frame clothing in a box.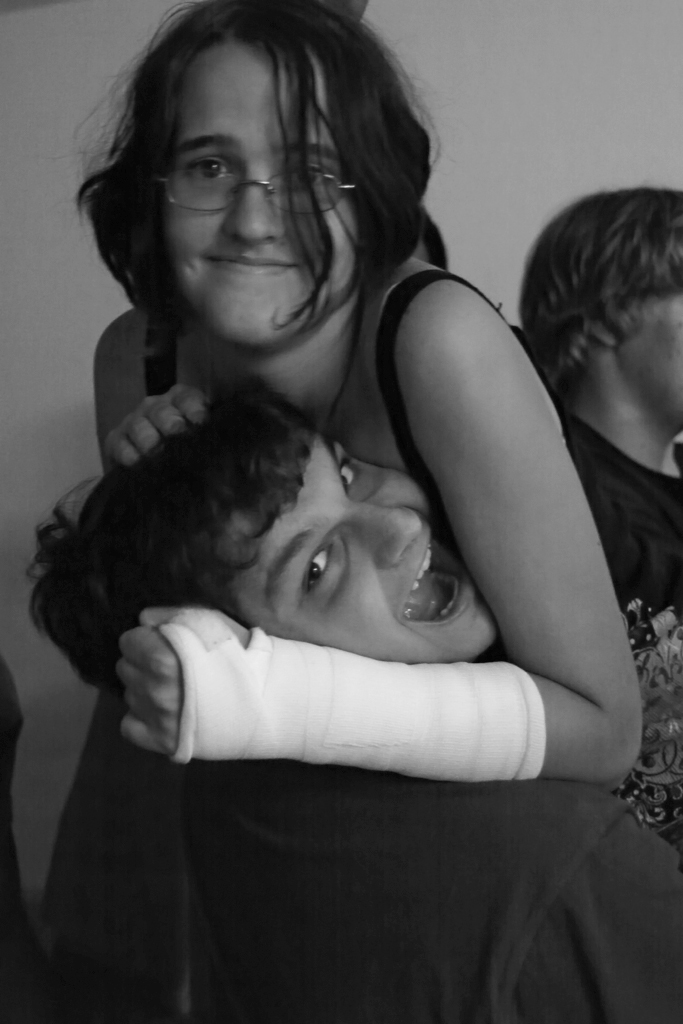
434, 394, 682, 880.
